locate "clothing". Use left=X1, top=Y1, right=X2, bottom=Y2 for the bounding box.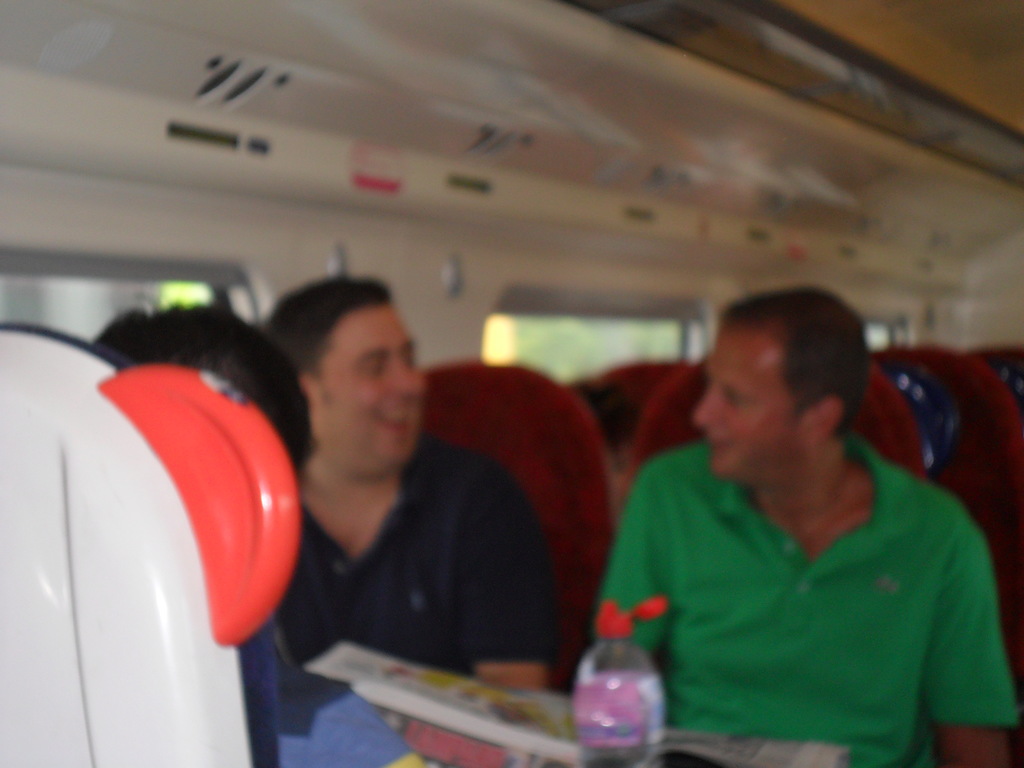
left=285, top=434, right=558, bottom=691.
